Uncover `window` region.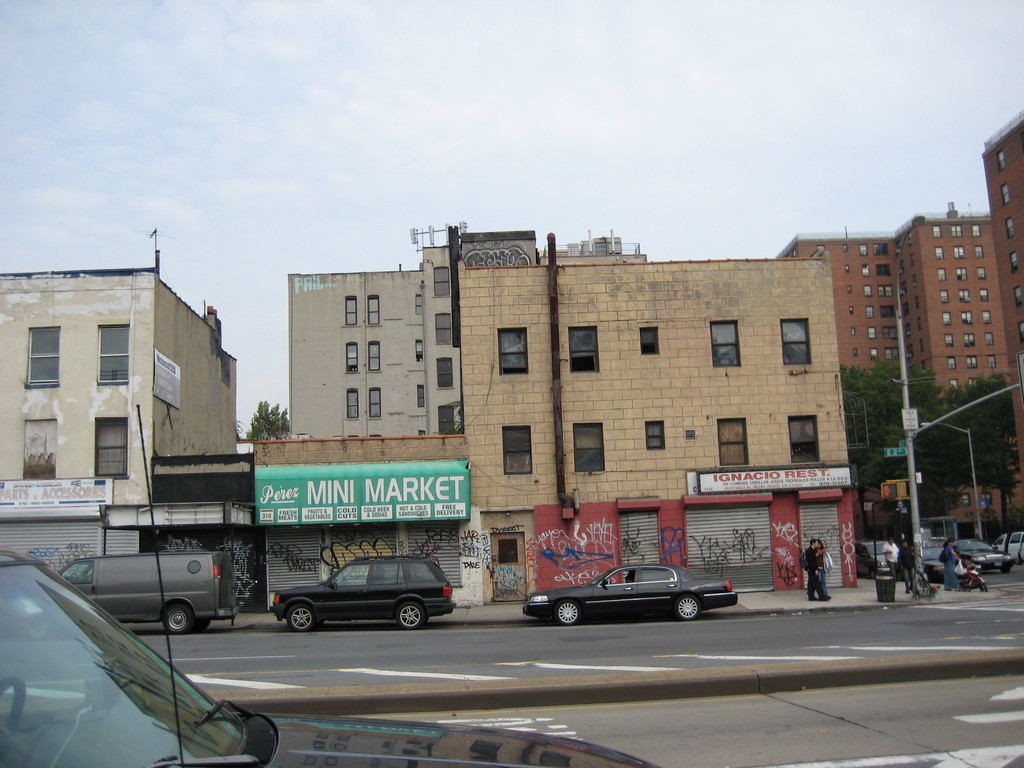
Uncovered: 569 428 607 467.
